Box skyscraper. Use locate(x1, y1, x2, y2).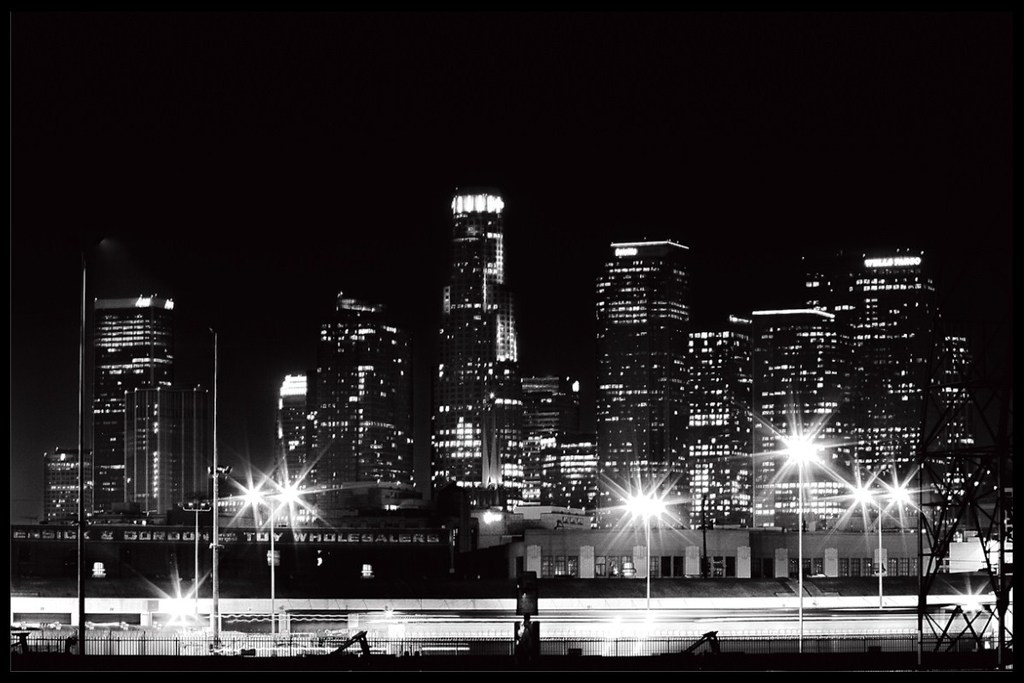
locate(273, 376, 293, 499).
